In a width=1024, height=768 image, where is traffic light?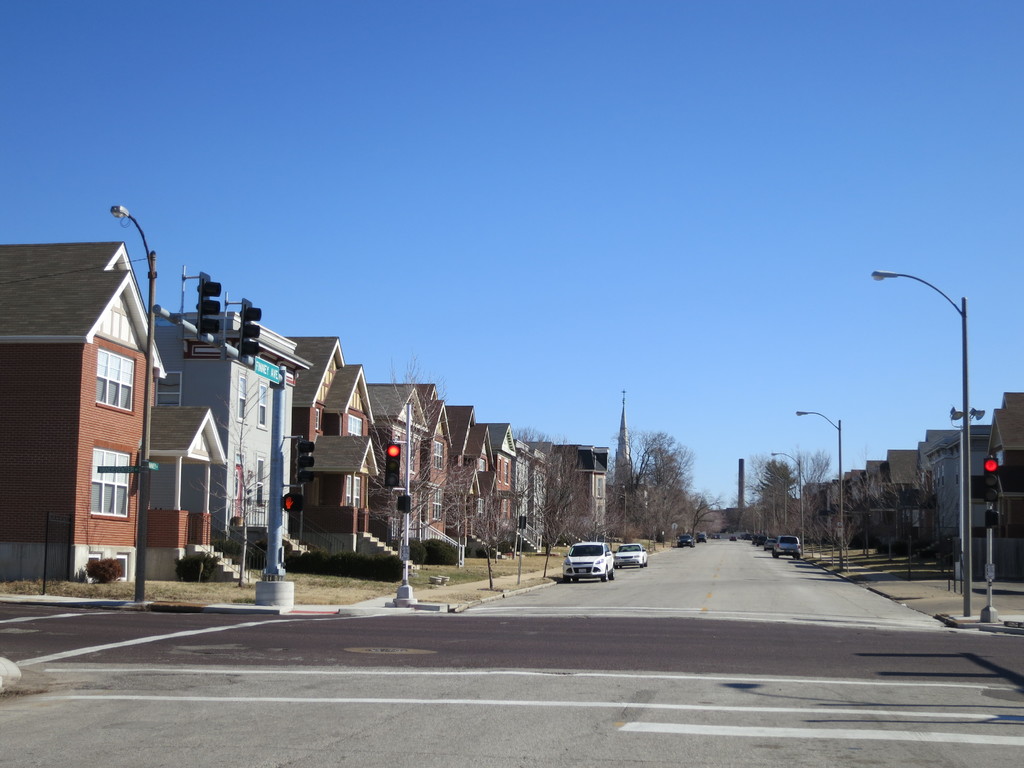
<box>197,271,223,341</box>.
